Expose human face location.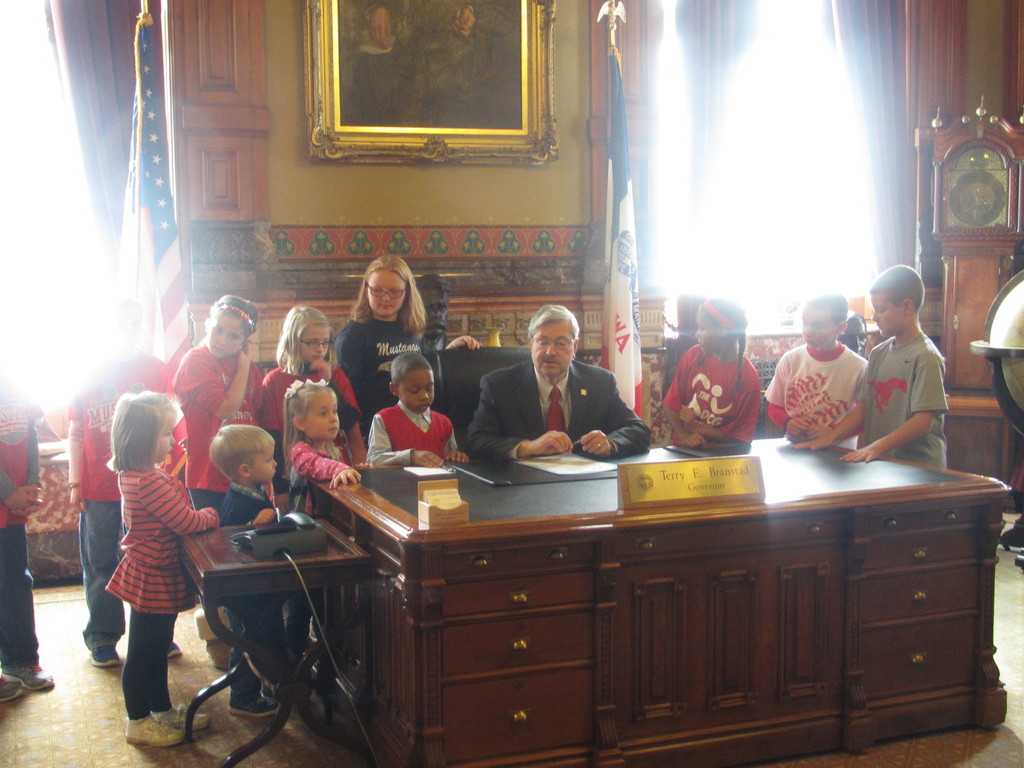
Exposed at (305, 390, 339, 439).
